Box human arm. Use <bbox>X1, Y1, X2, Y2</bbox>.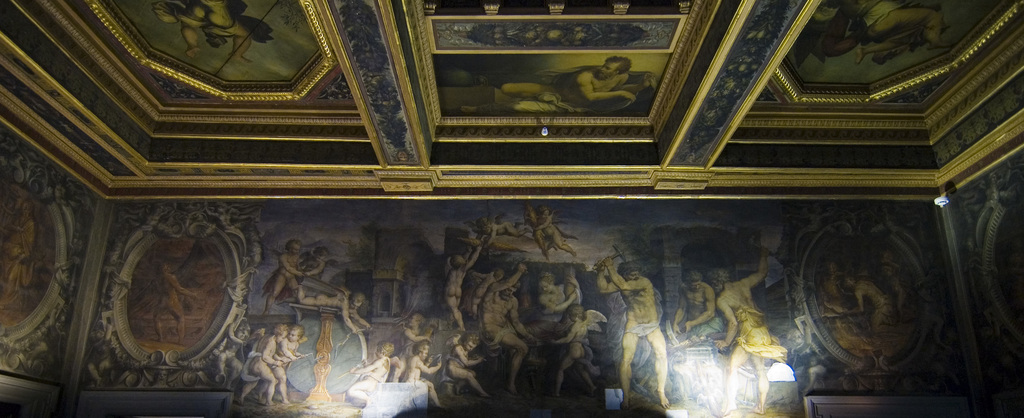
<bbox>737, 249, 773, 291</bbox>.
